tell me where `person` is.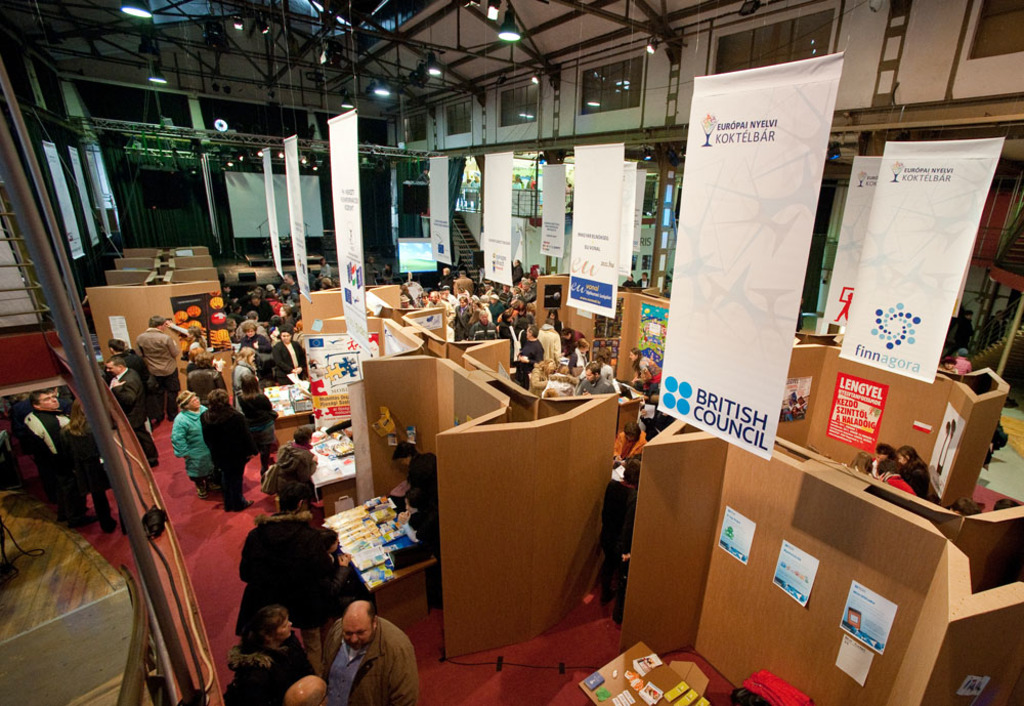
`person` is at bbox=(167, 319, 206, 361).
